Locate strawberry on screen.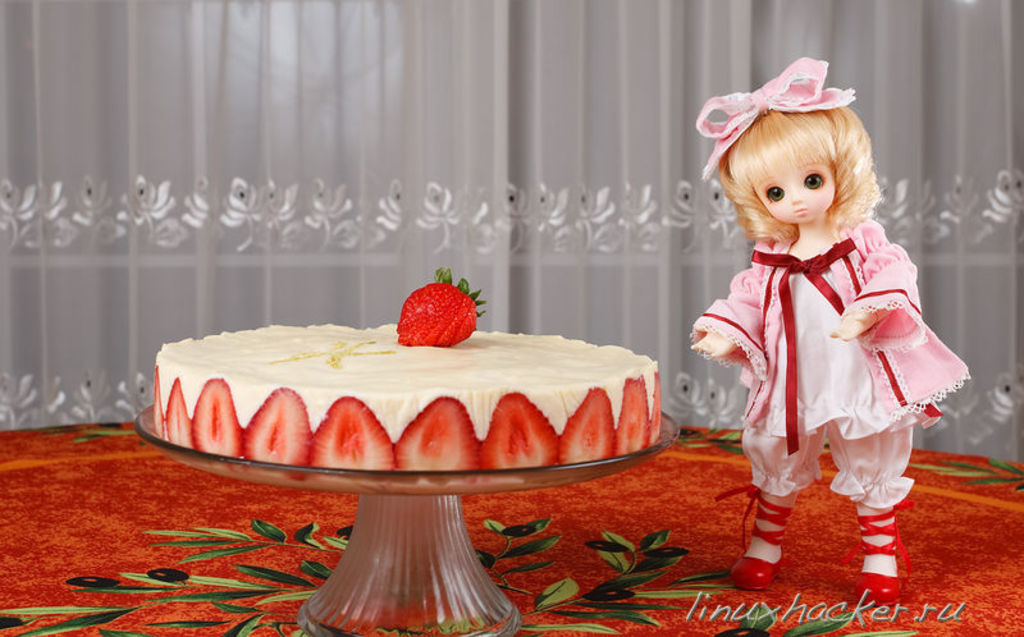
On screen at BBox(392, 275, 477, 342).
